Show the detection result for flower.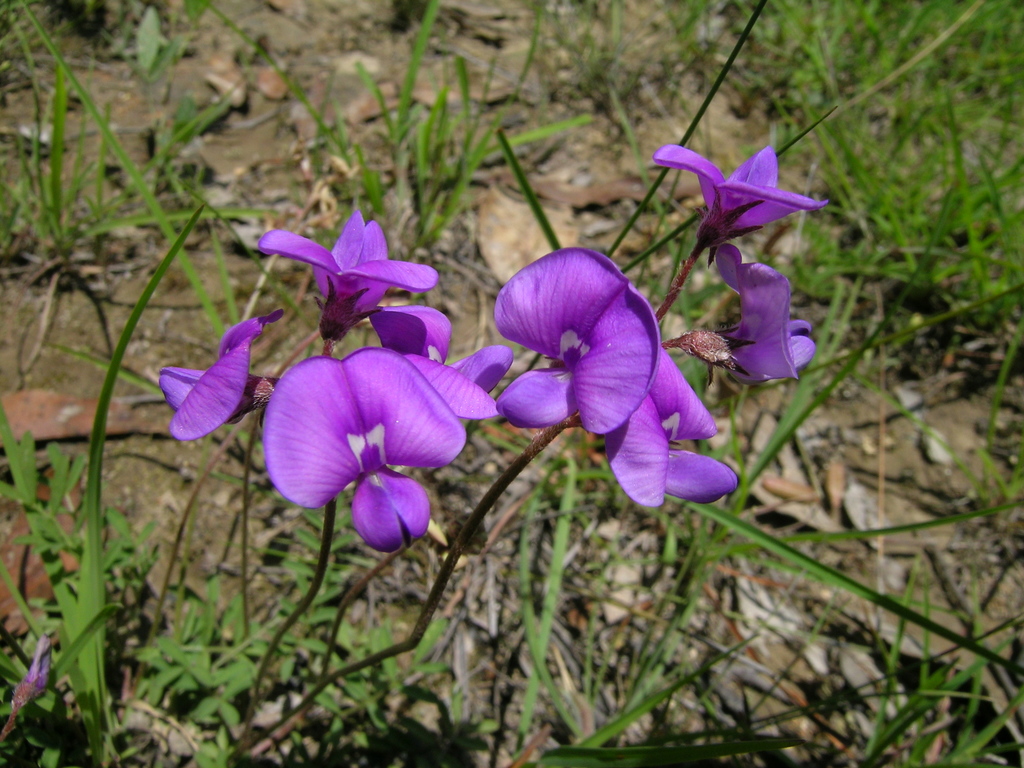
l=652, t=141, r=824, b=260.
